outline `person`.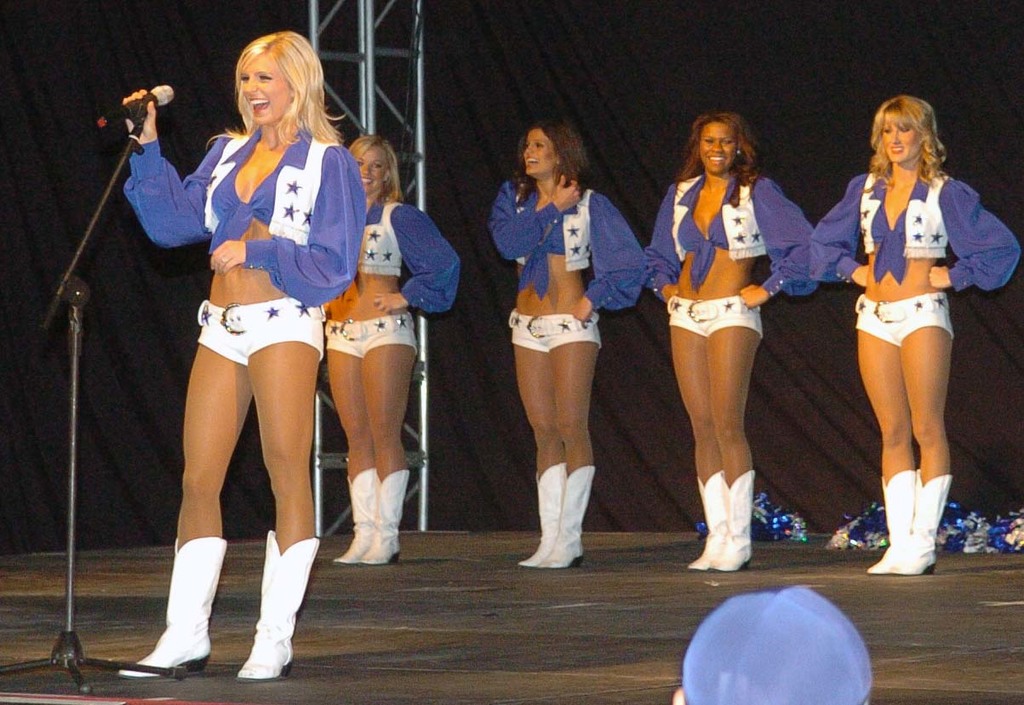
Outline: (x1=809, y1=95, x2=1020, y2=575).
